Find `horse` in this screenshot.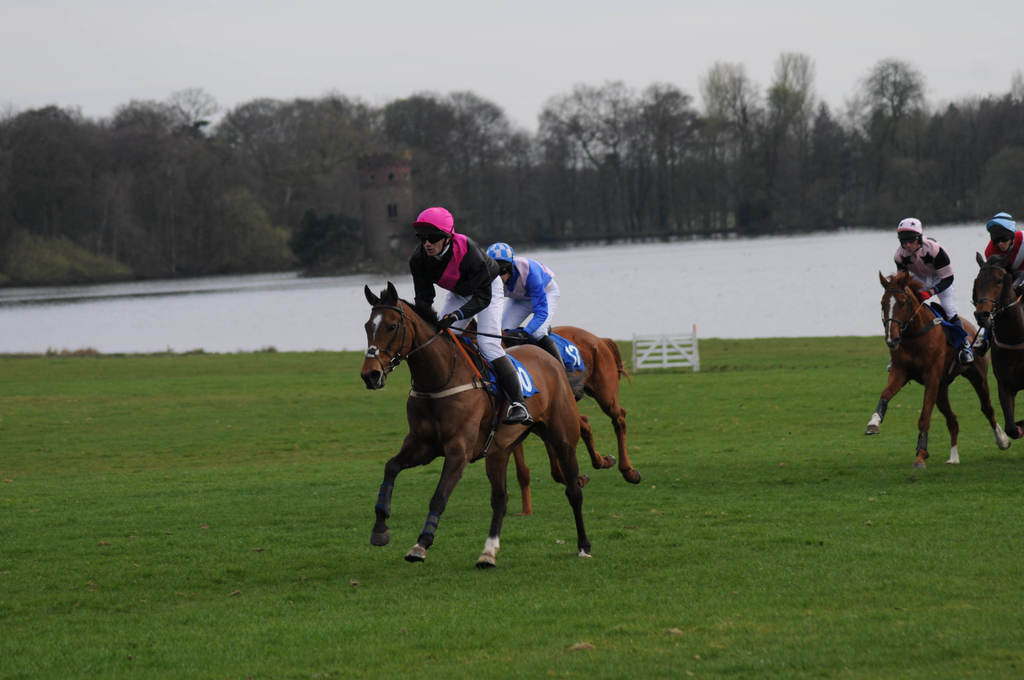
The bounding box for `horse` is [left=361, top=284, right=589, bottom=570].
